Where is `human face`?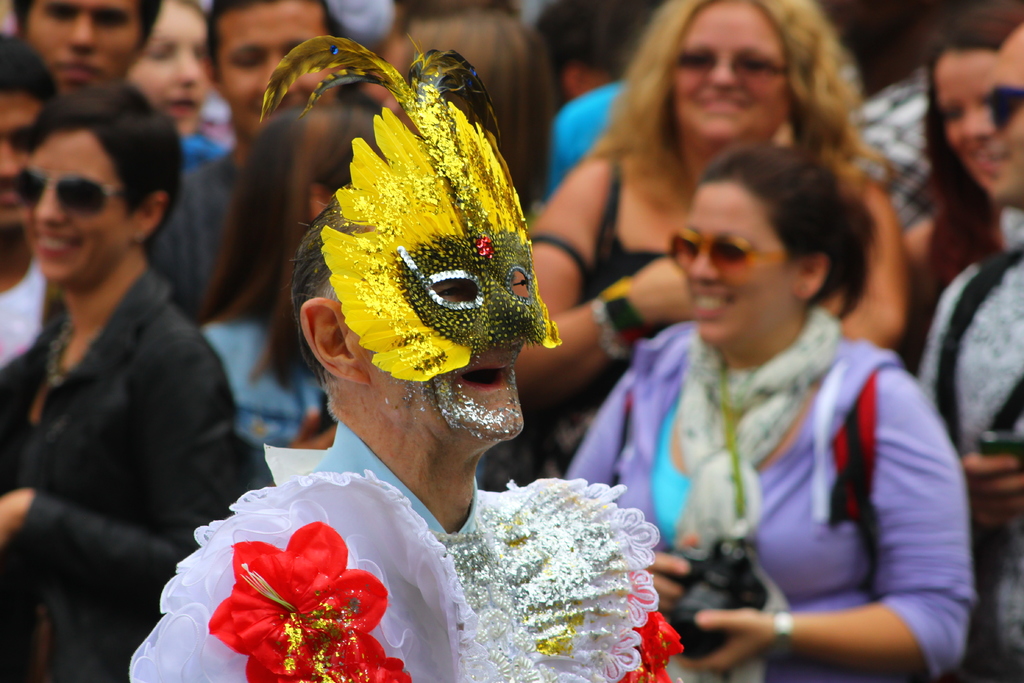
select_region(674, 5, 779, 126).
